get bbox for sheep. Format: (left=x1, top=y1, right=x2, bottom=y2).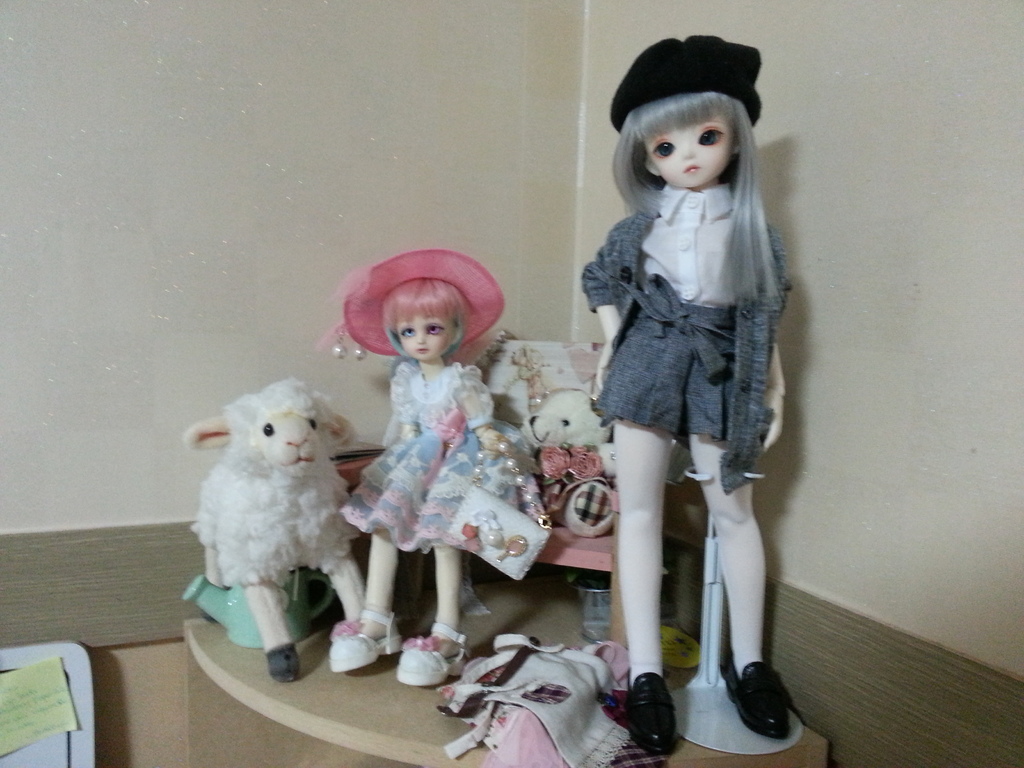
(left=174, top=368, right=365, bottom=685).
